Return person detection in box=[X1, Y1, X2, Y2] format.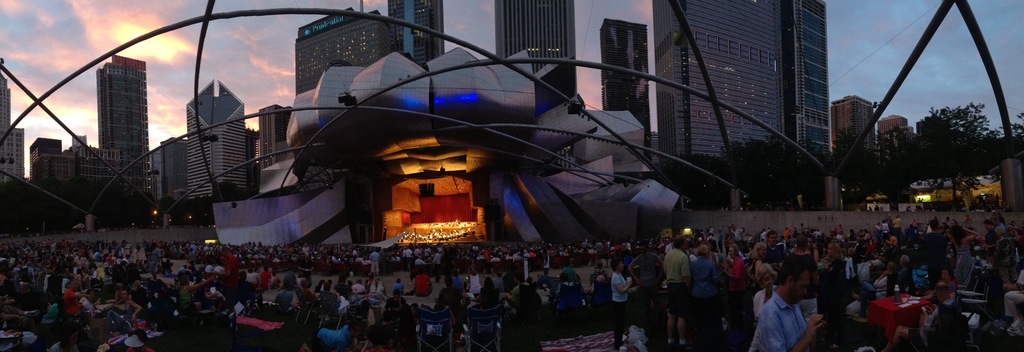
box=[750, 249, 822, 351].
